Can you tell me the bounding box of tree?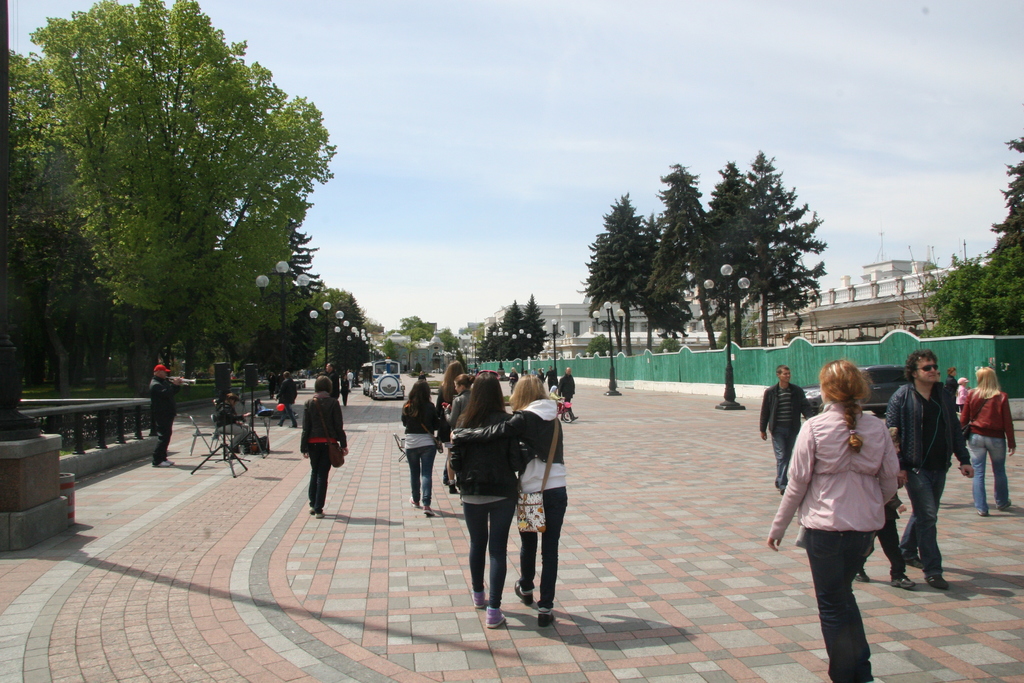
{"left": 716, "top": 146, "right": 831, "bottom": 323}.
